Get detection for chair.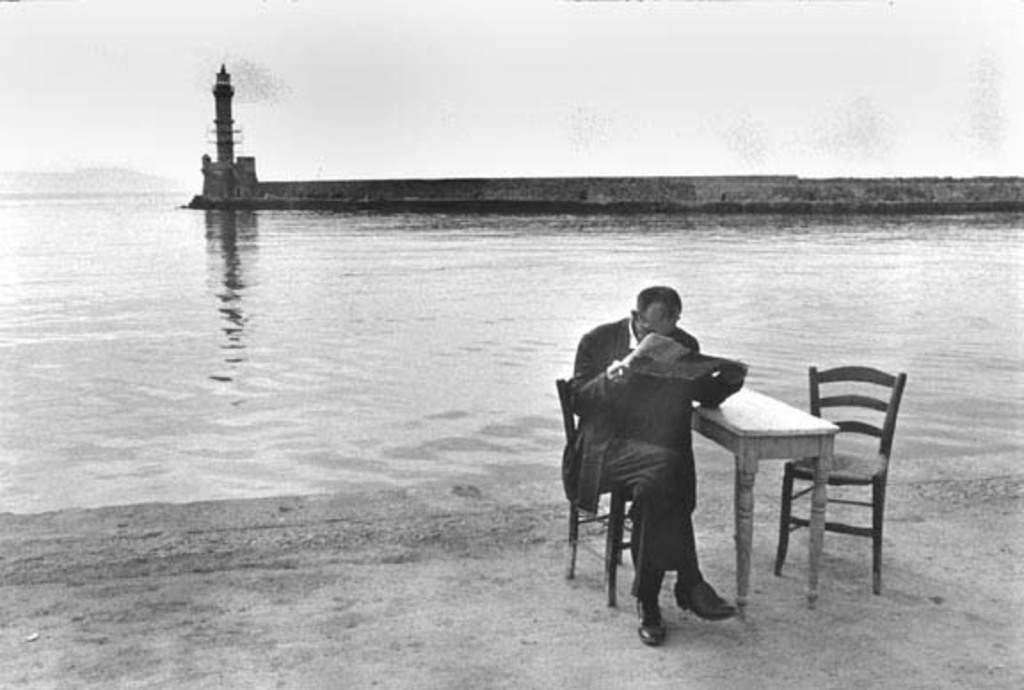
Detection: bbox=[562, 386, 720, 610].
